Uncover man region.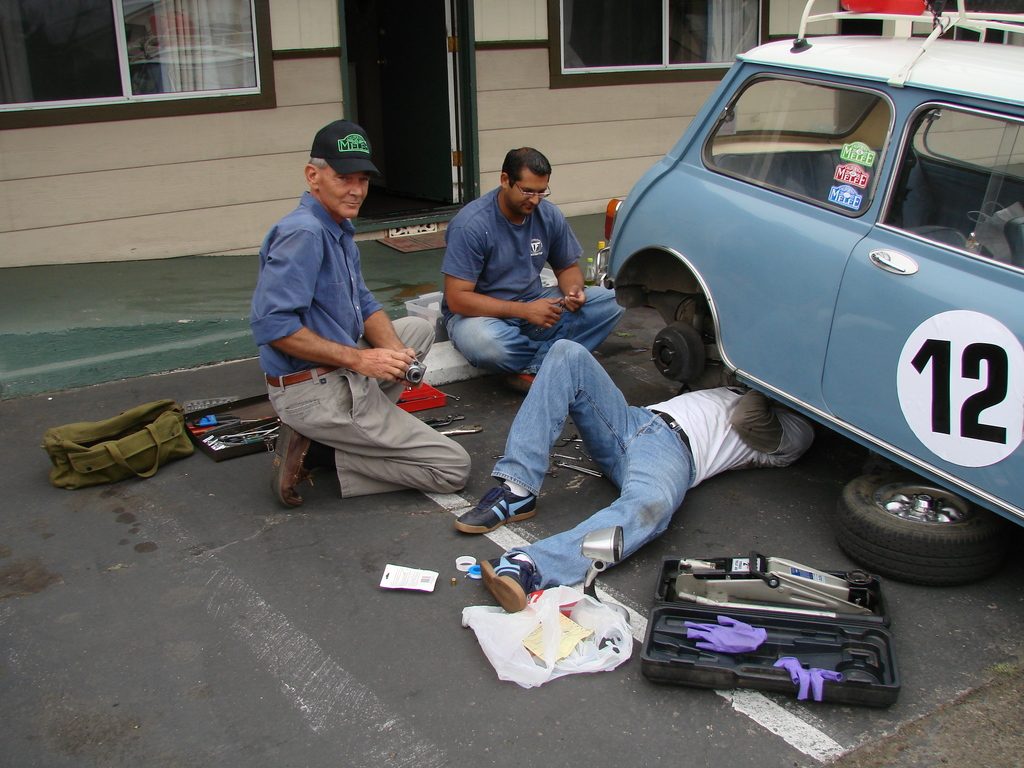
Uncovered: locate(458, 335, 829, 616).
